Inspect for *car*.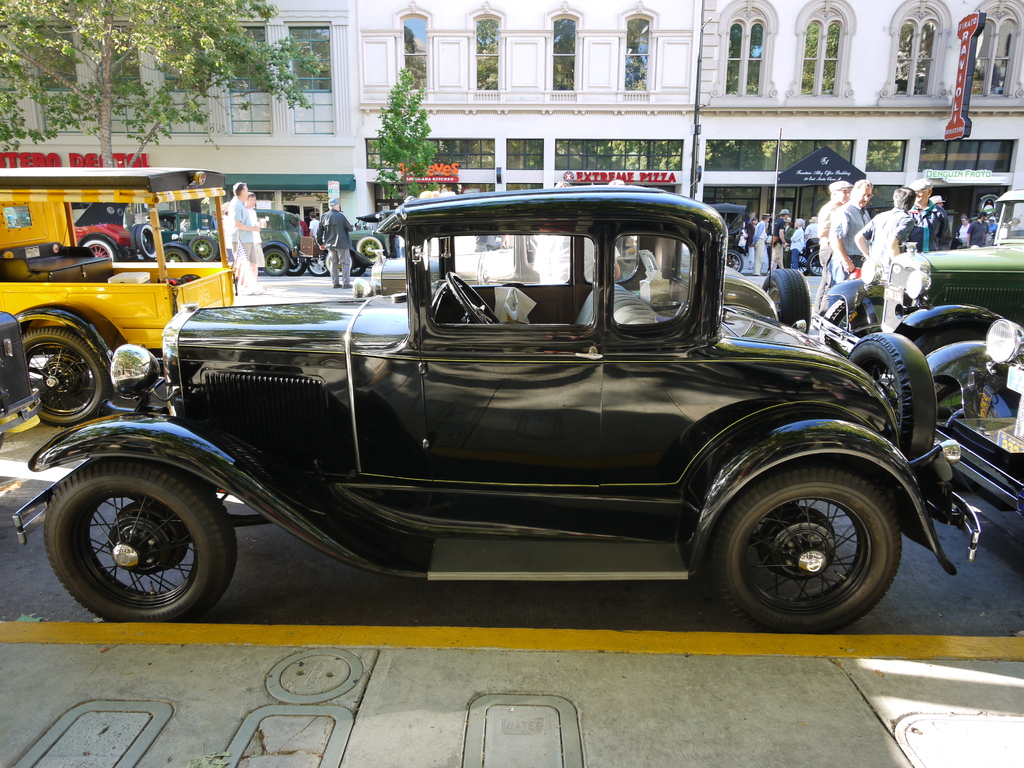
Inspection: 927/320/1023/546.
